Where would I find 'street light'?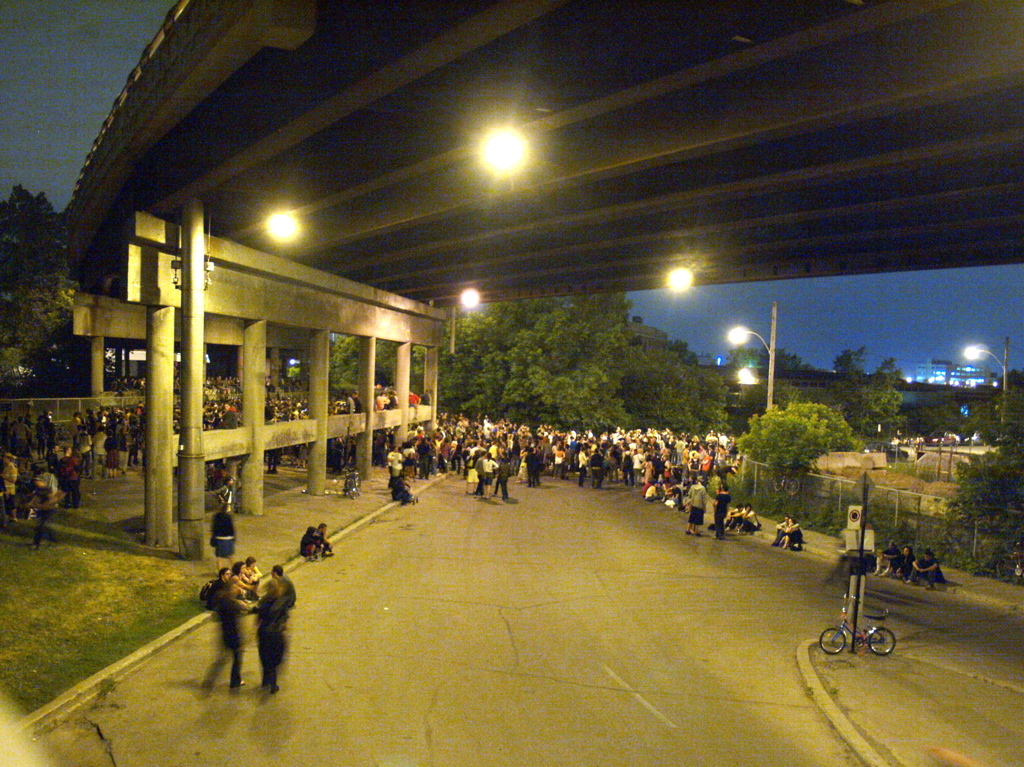
At [x1=963, y1=335, x2=1011, y2=443].
